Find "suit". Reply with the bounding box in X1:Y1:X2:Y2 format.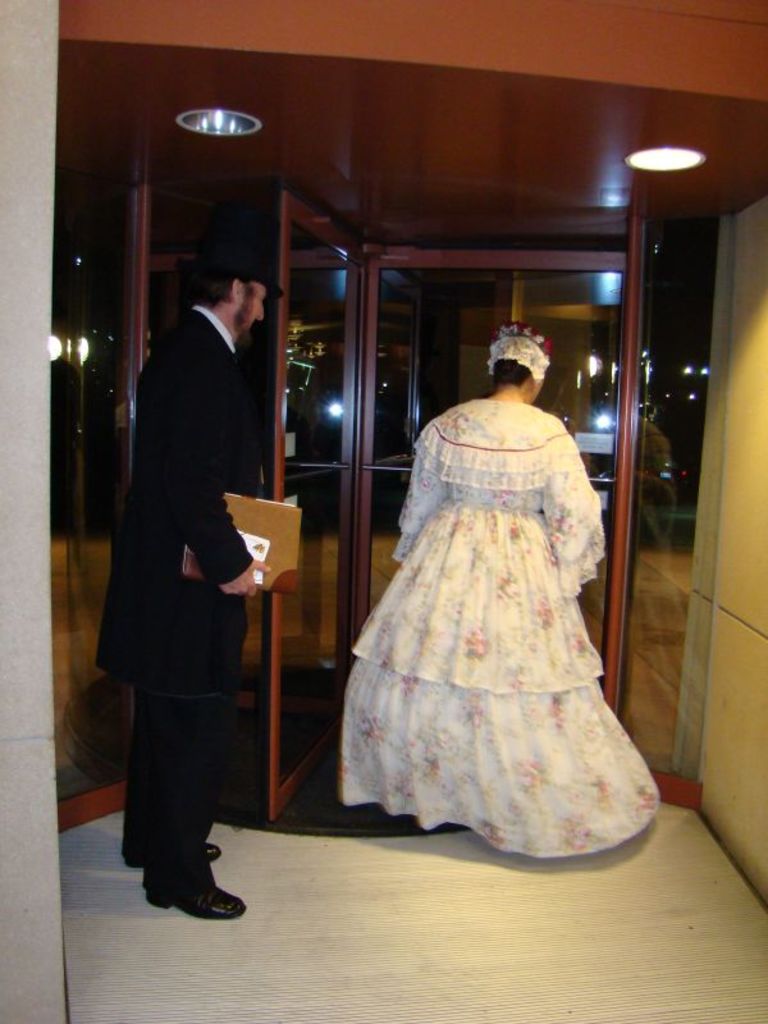
96:210:289:910.
